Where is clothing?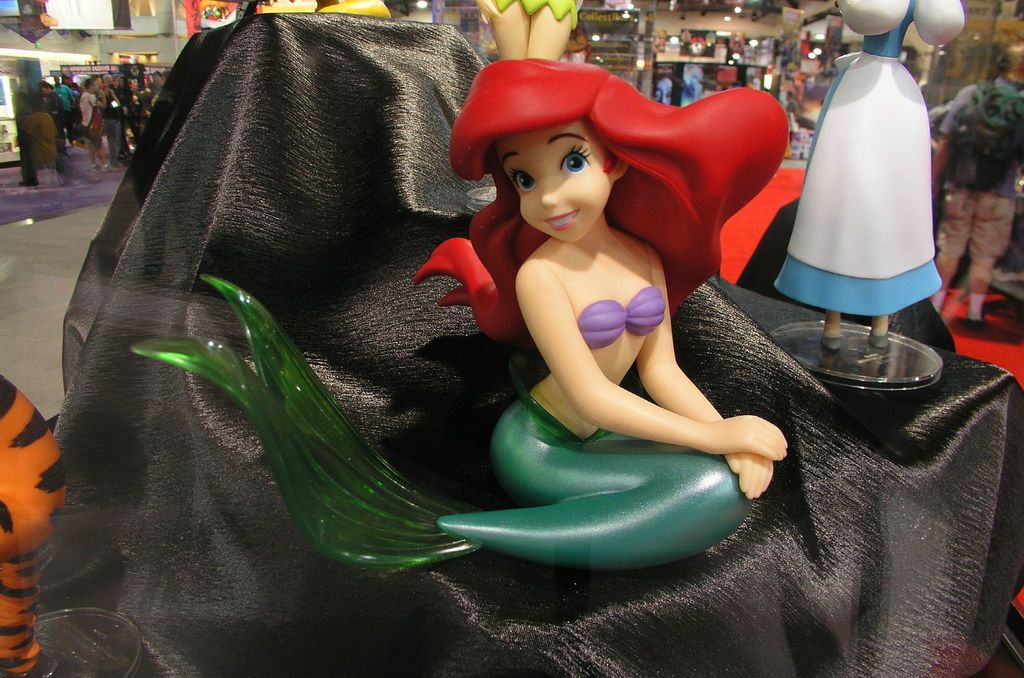
<bbox>77, 90, 100, 146</bbox>.
